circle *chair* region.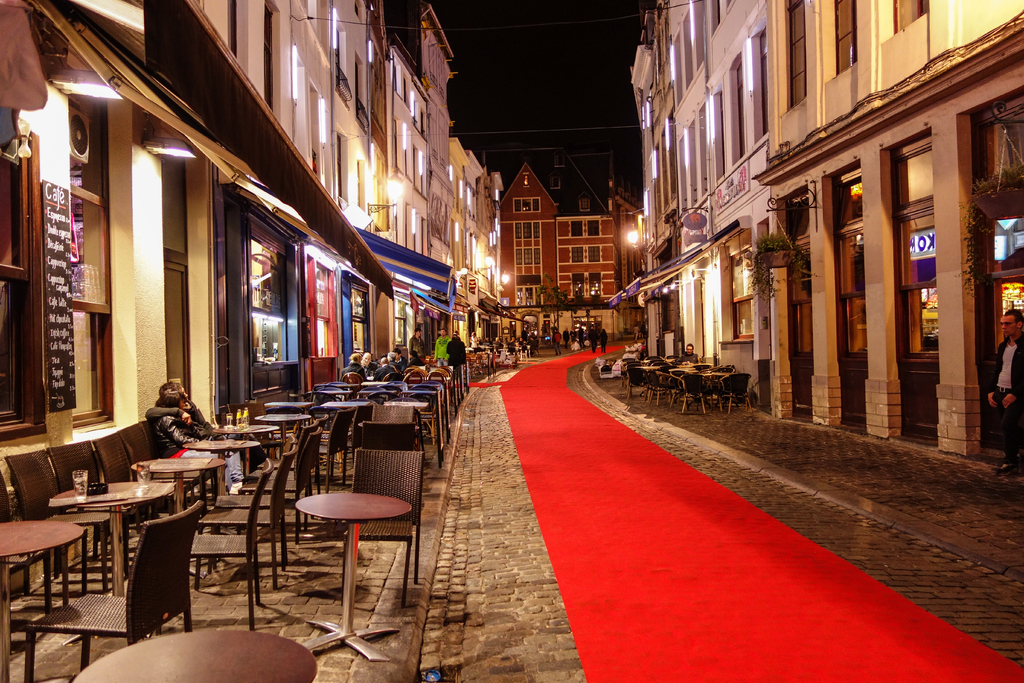
Region: x1=0, y1=467, x2=58, y2=636.
